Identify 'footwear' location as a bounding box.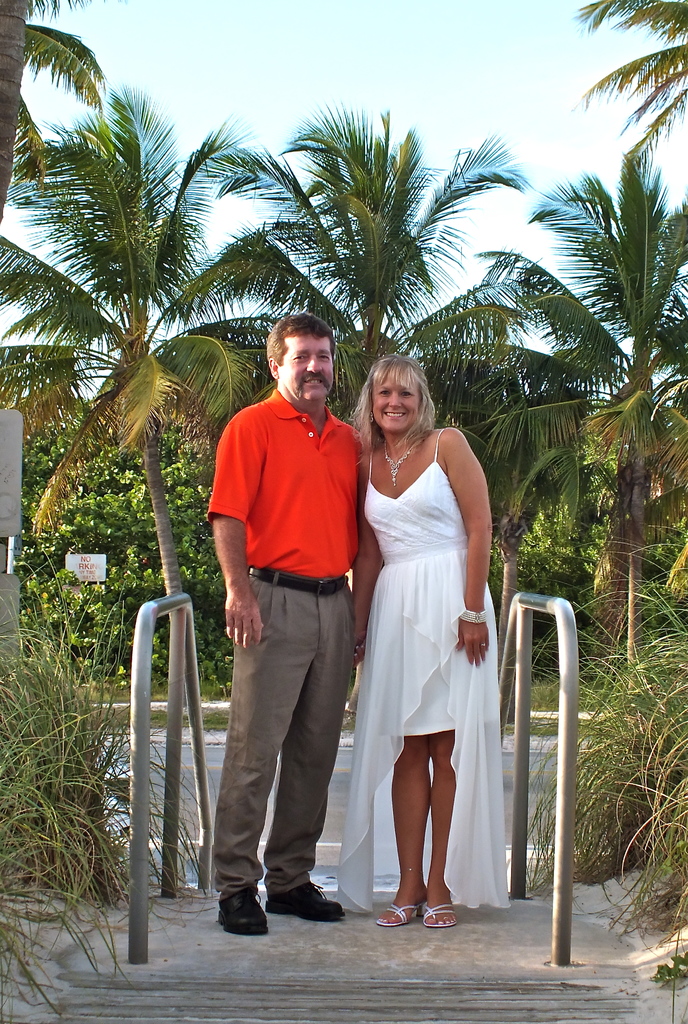
BBox(371, 900, 429, 930).
